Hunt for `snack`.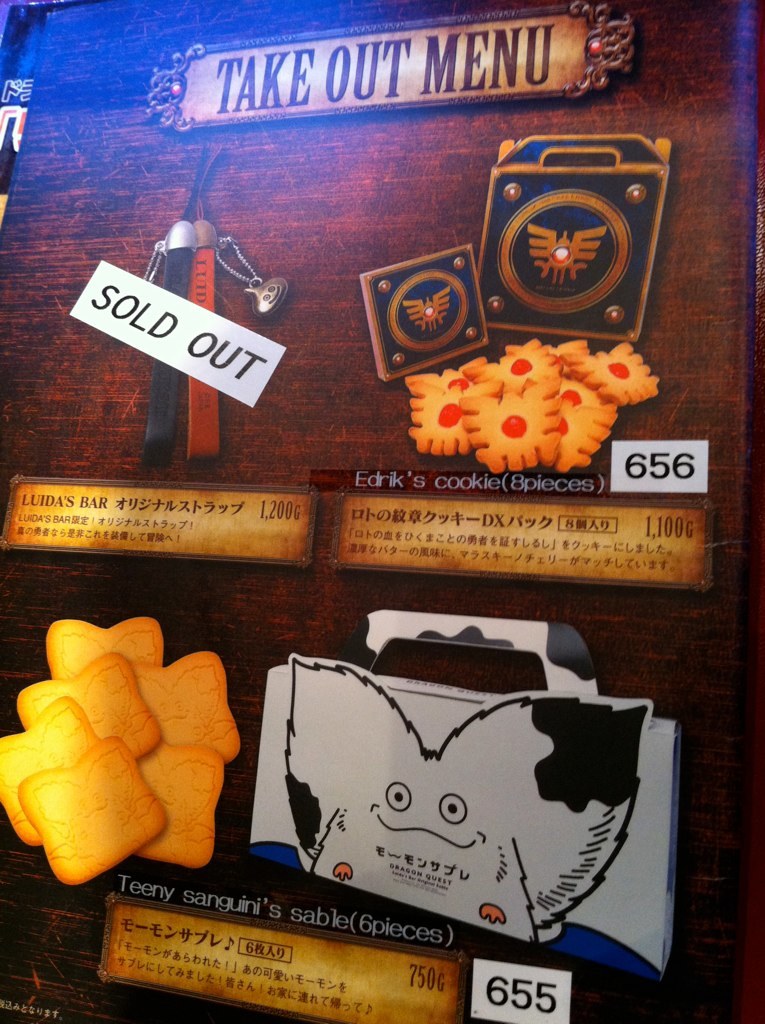
Hunted down at [403,377,501,458].
